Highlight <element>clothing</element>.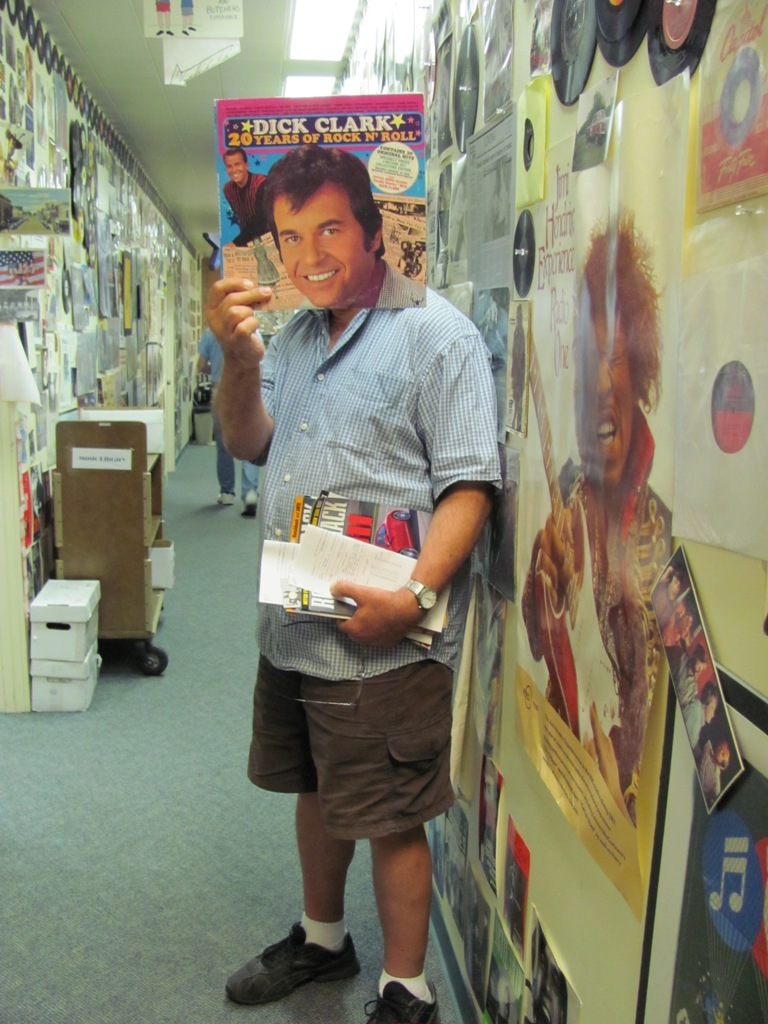
Highlighted region: locate(247, 253, 510, 833).
